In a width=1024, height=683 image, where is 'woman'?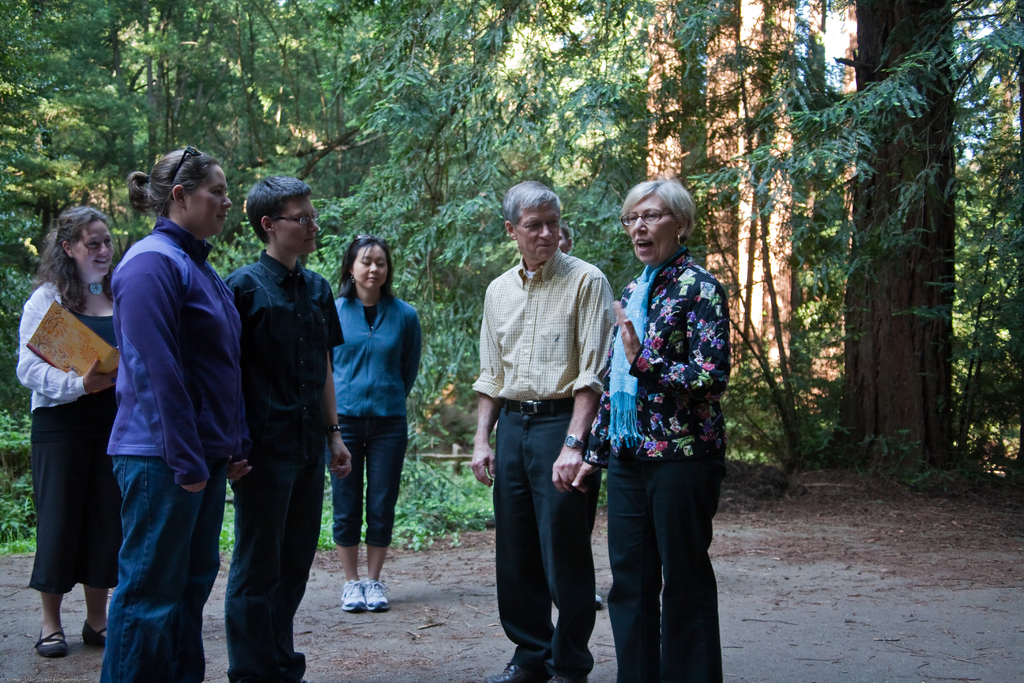
[left=12, top=204, right=125, bottom=666].
